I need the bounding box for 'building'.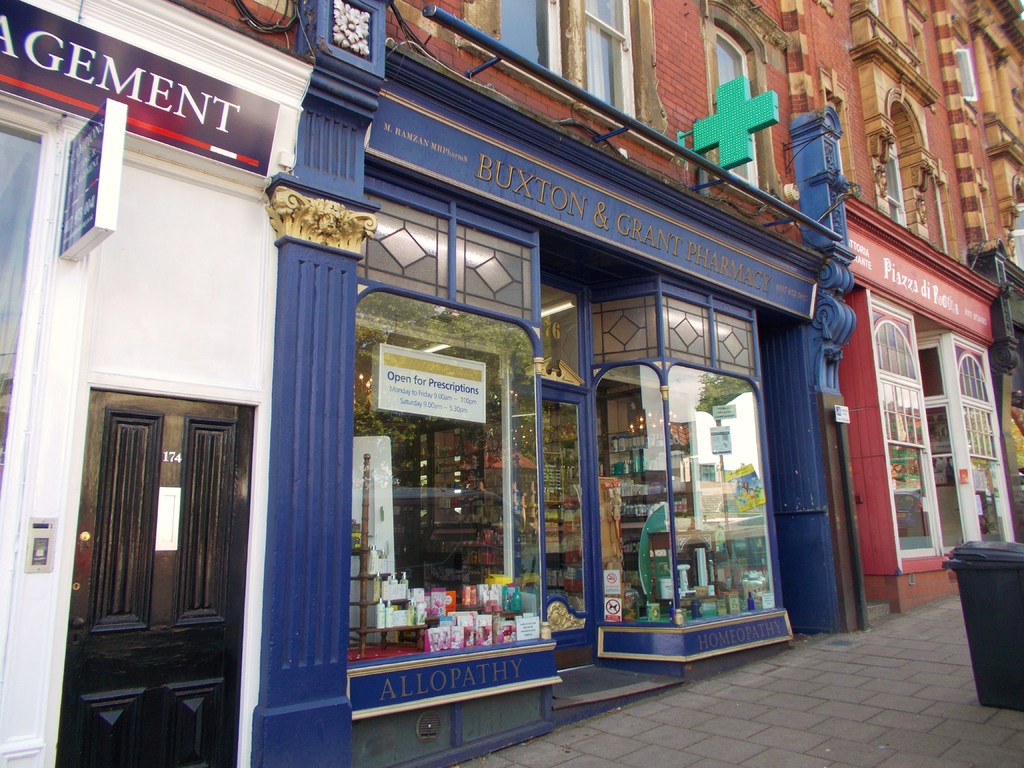
Here it is: (left=2, top=0, right=1023, bottom=767).
